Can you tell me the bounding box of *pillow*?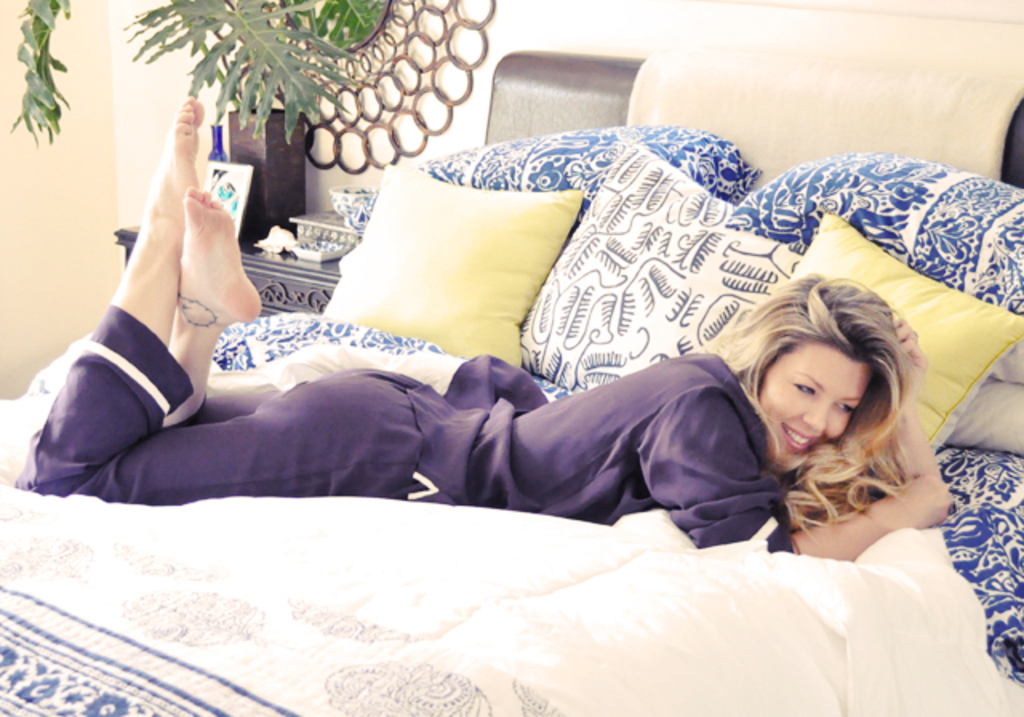
detection(941, 368, 1022, 456).
